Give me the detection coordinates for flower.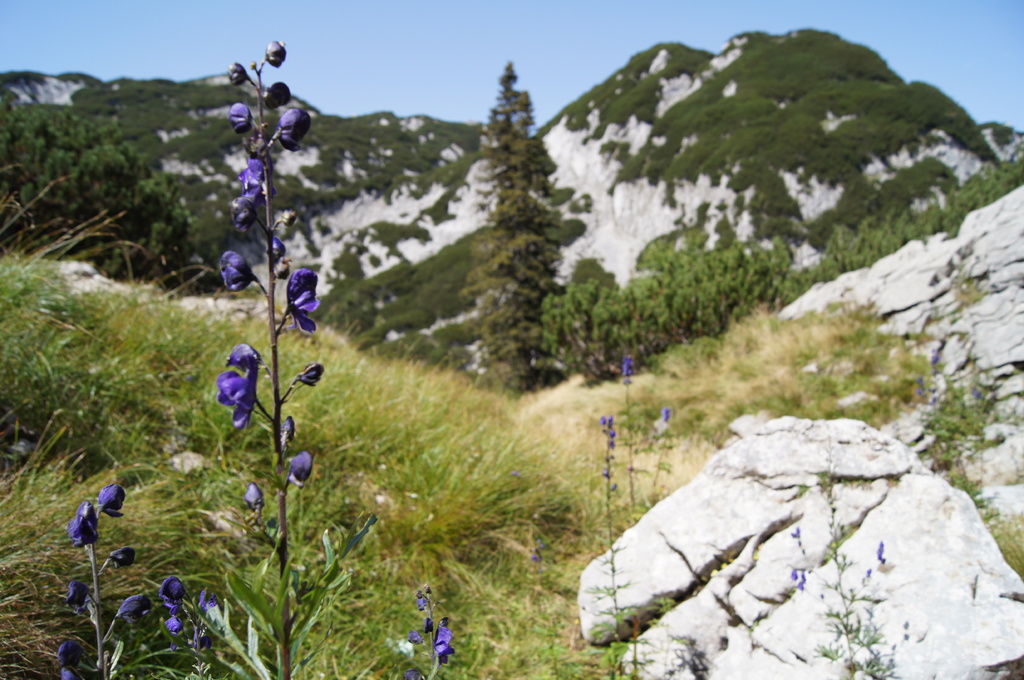
rect(95, 486, 124, 516).
